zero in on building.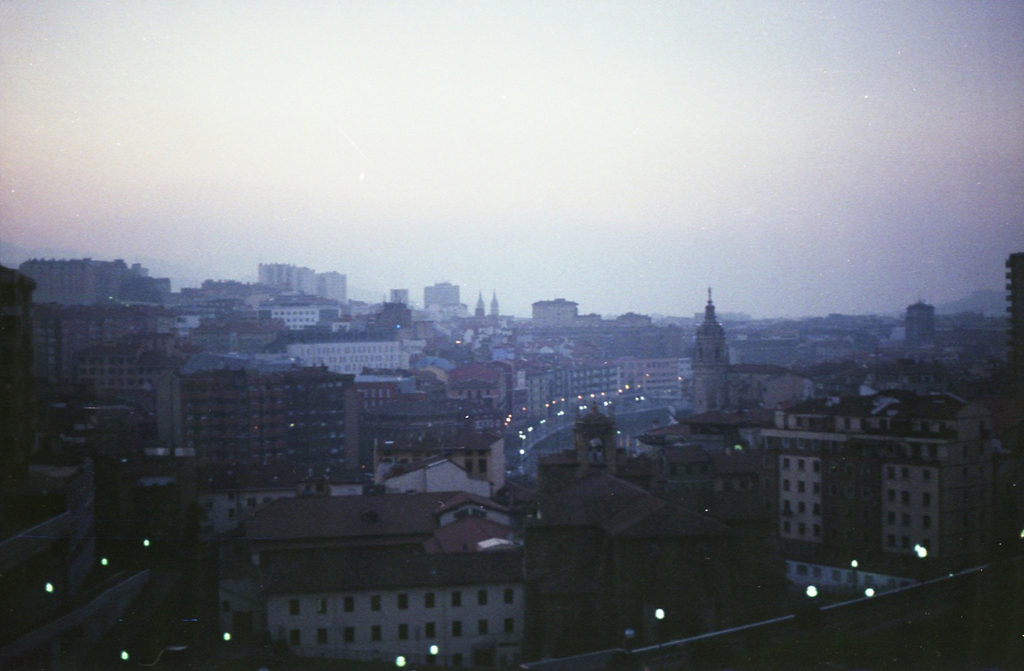
Zeroed in: 252/287/340/337.
